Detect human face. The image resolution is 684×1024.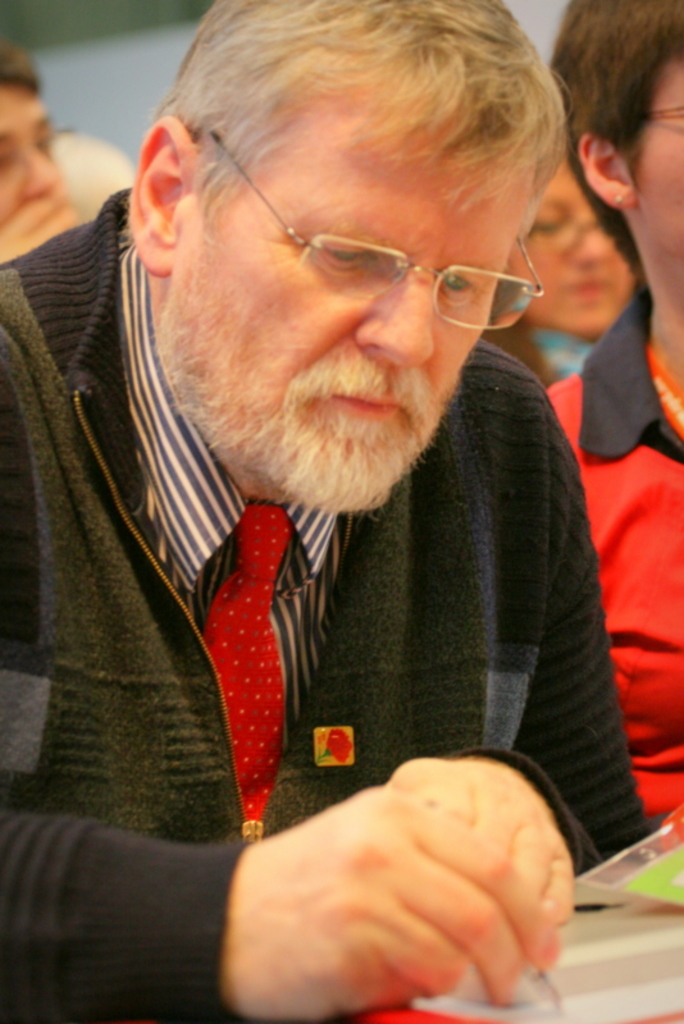
detection(169, 97, 529, 509).
